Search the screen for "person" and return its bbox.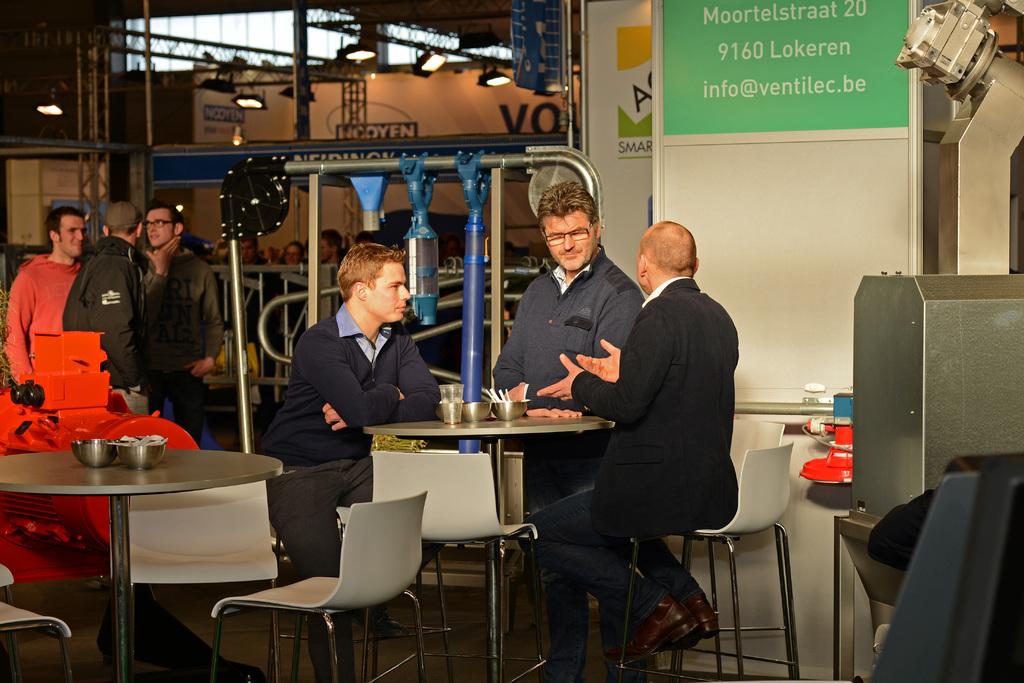
Found: pyautogui.locateOnScreen(263, 238, 438, 682).
